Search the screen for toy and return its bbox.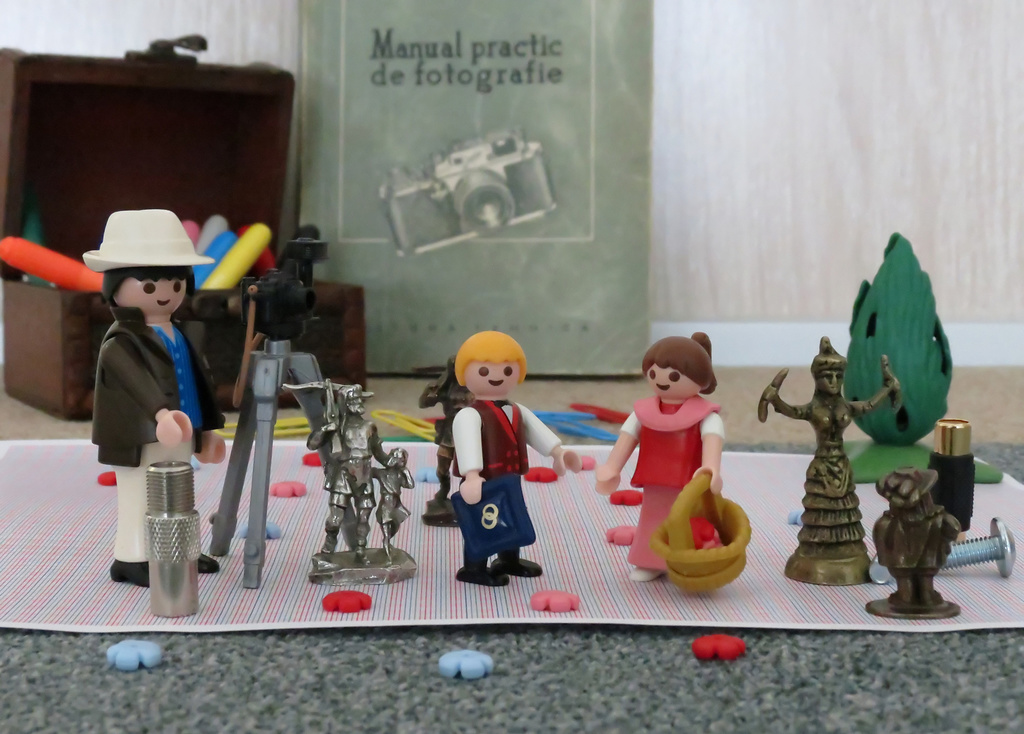
Found: 436/649/499/677.
